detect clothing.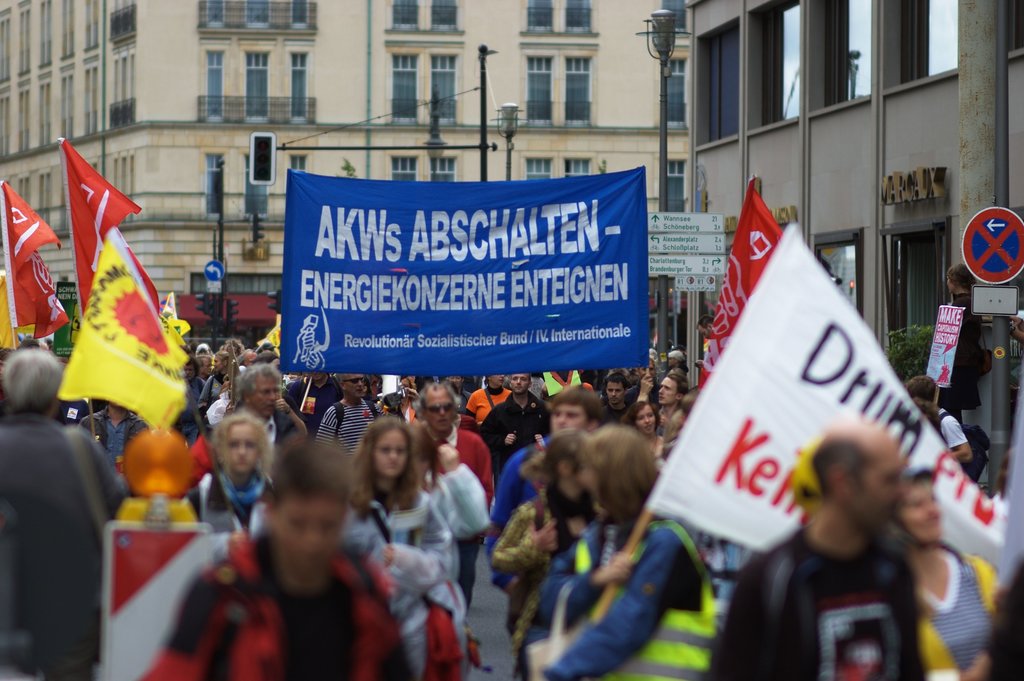
Detected at [0,351,113,677].
